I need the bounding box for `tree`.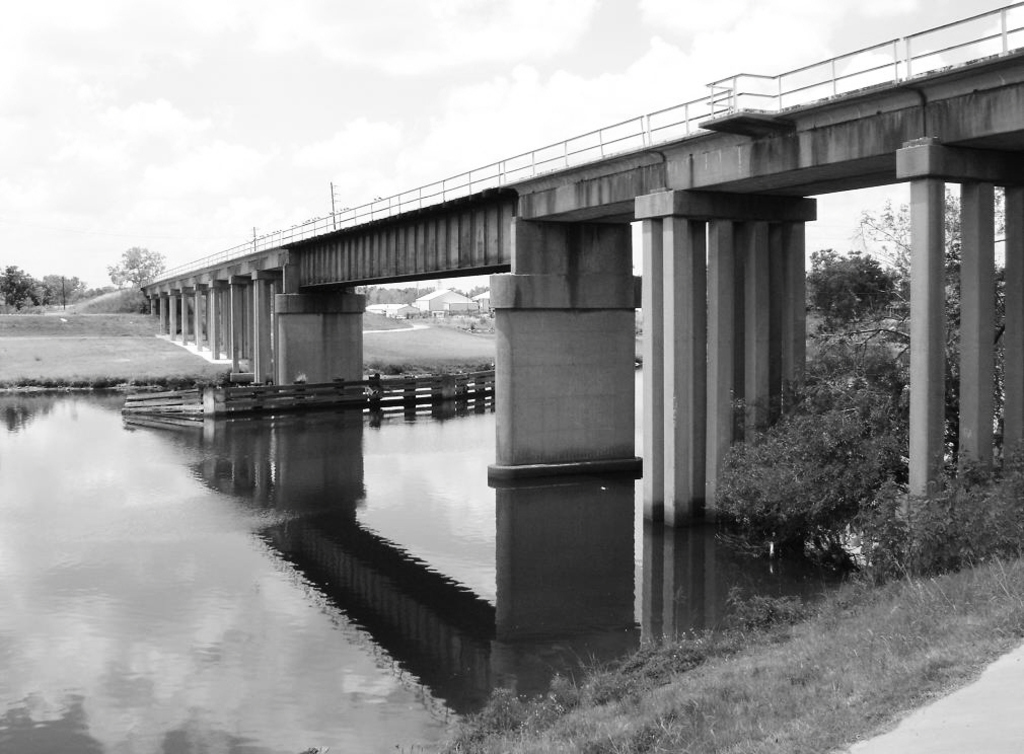
Here it is: locate(0, 265, 108, 309).
